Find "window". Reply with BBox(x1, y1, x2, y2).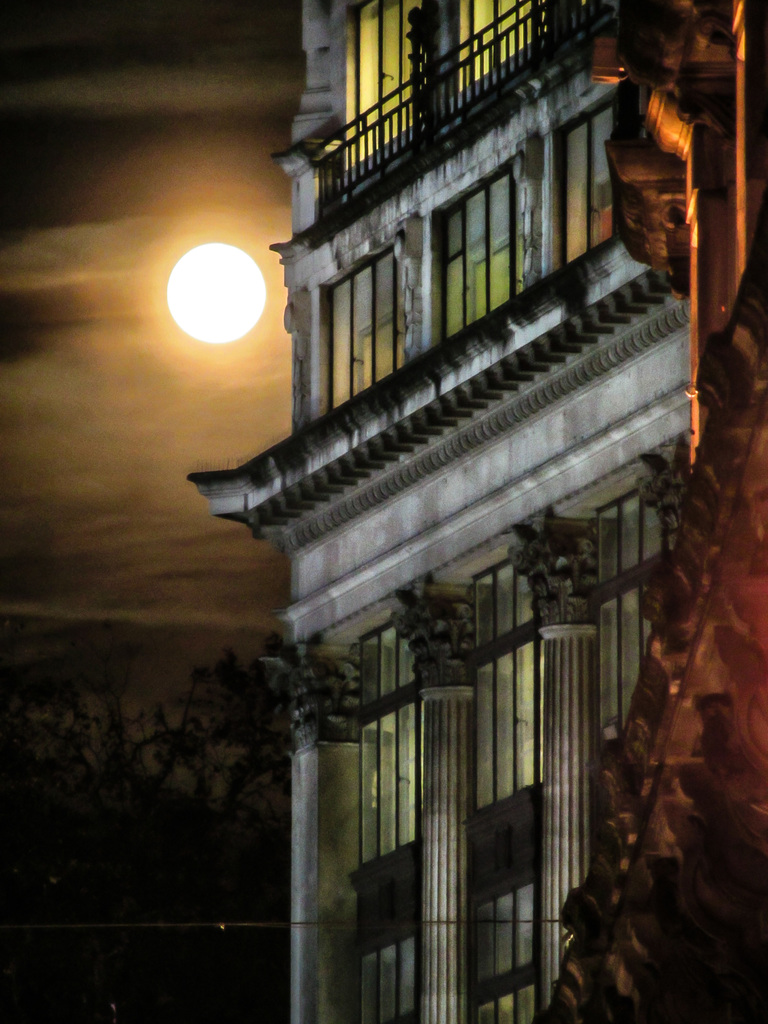
BBox(436, 161, 525, 344).
